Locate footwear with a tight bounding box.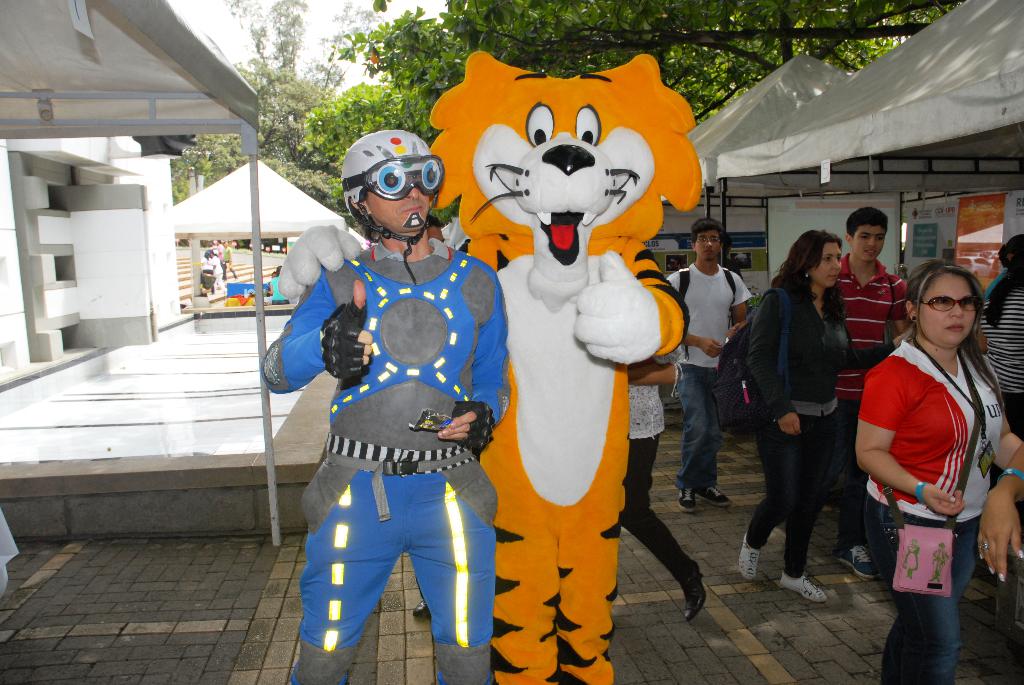
[698, 487, 731, 506].
